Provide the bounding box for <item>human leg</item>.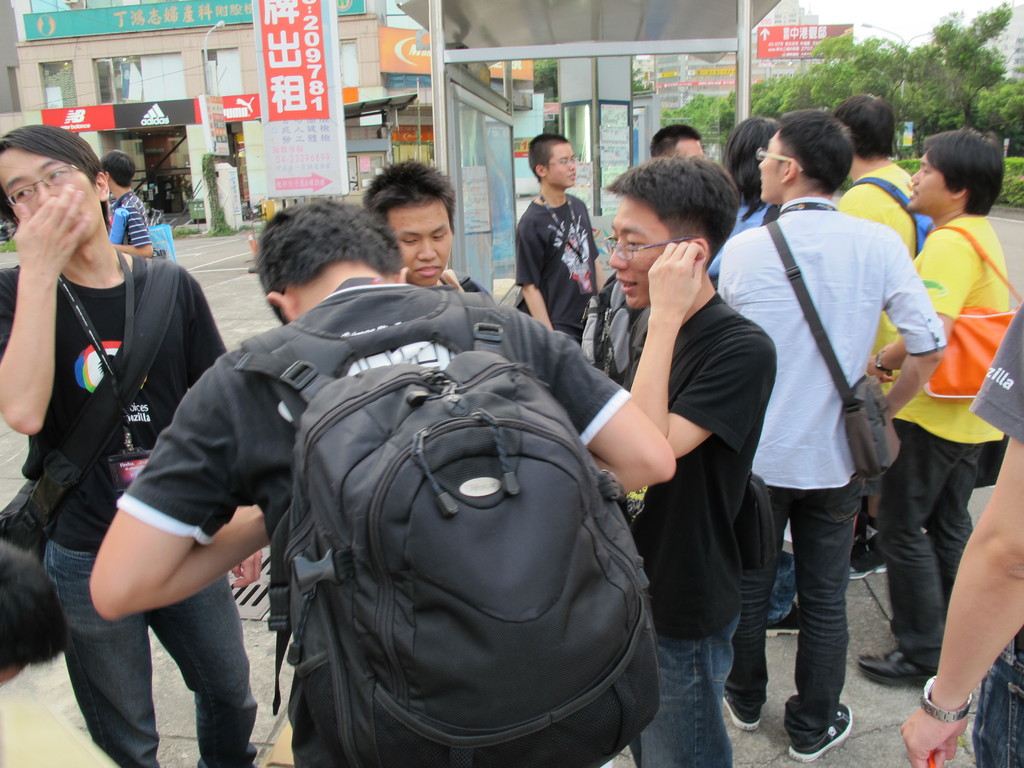
870/425/936/679.
